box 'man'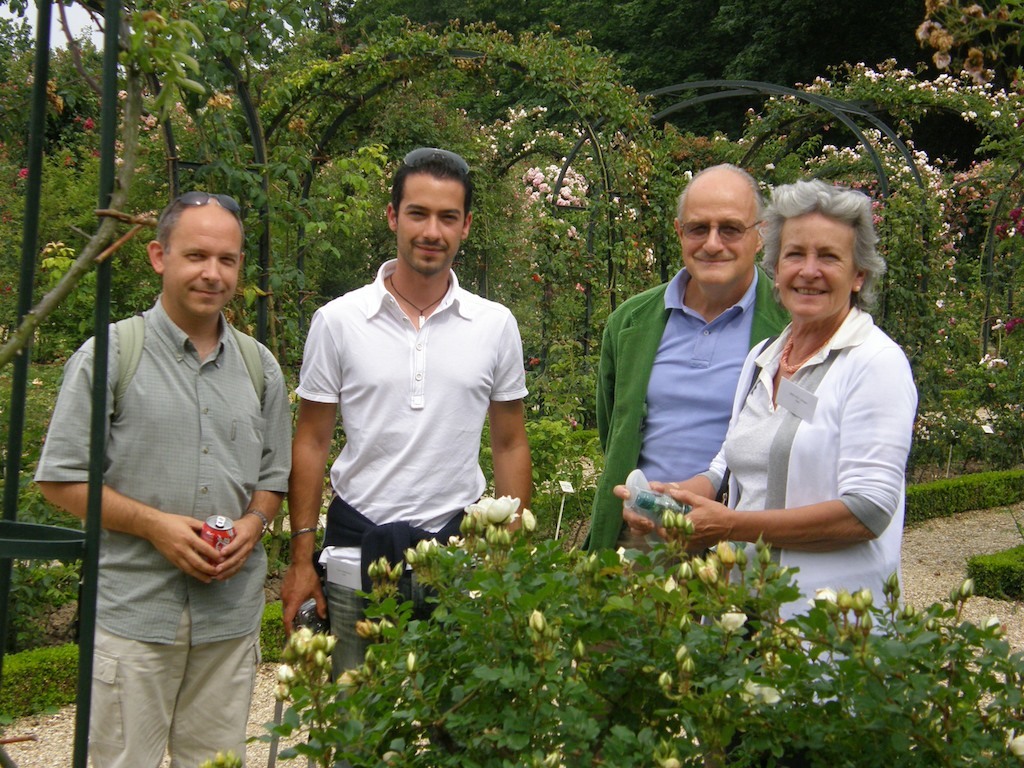
bbox(277, 142, 533, 767)
